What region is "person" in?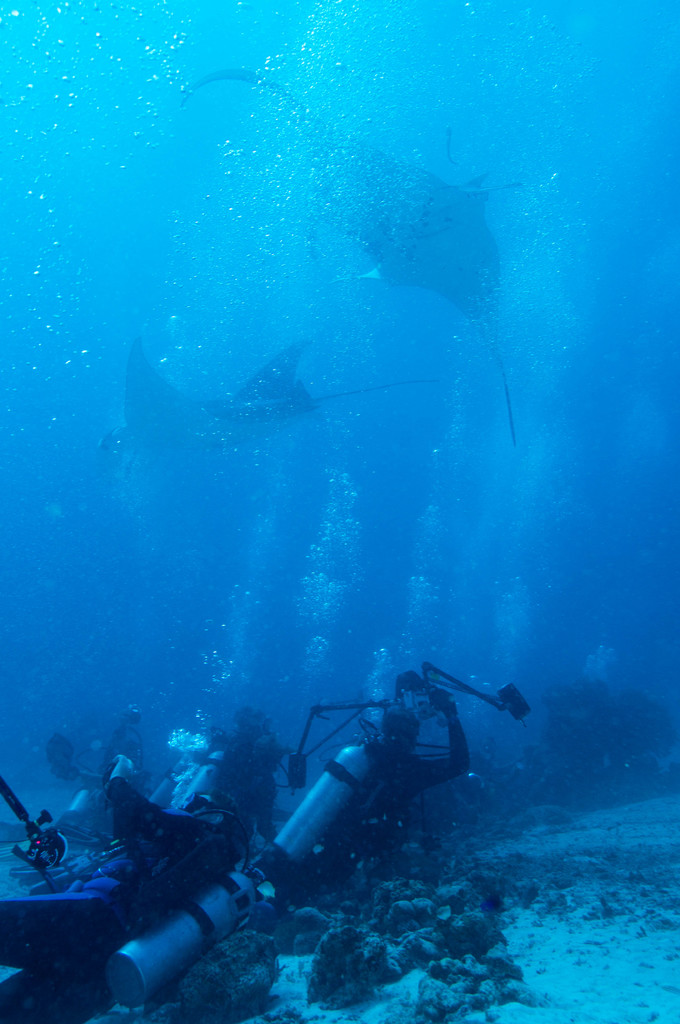
279:694:477:890.
